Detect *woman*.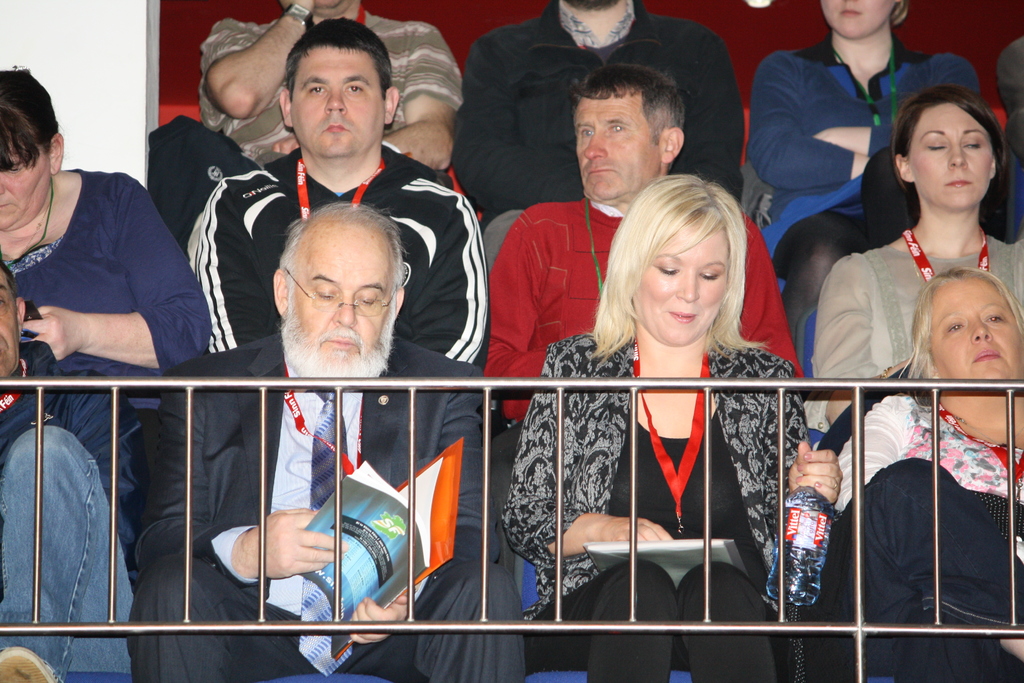
Detected at {"left": 830, "top": 261, "right": 1023, "bottom": 682}.
